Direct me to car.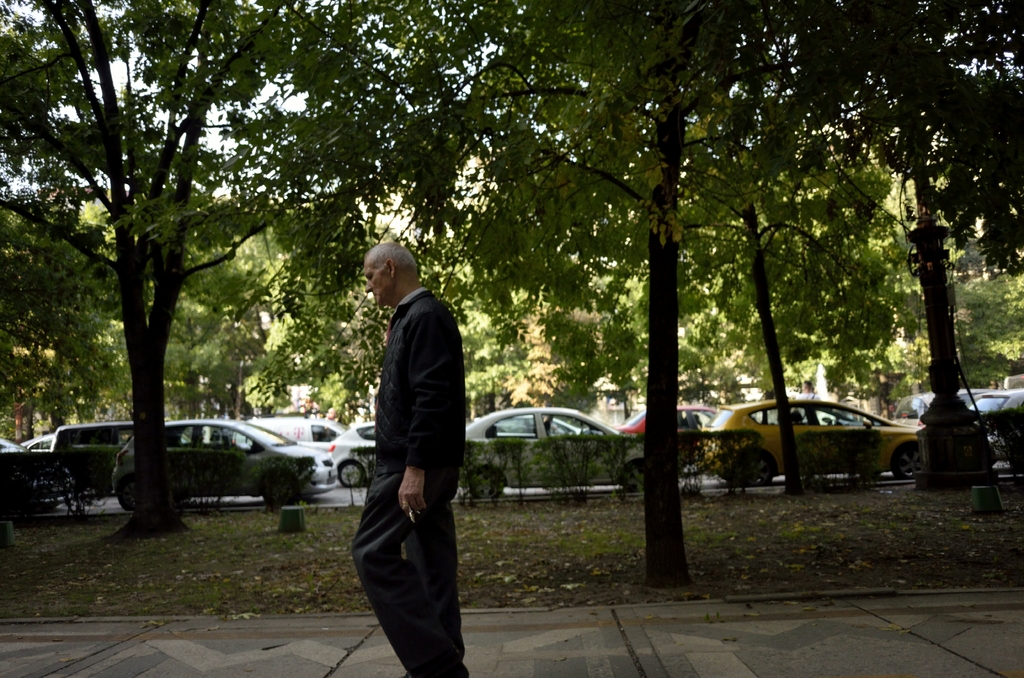
Direction: 698:391:945:494.
